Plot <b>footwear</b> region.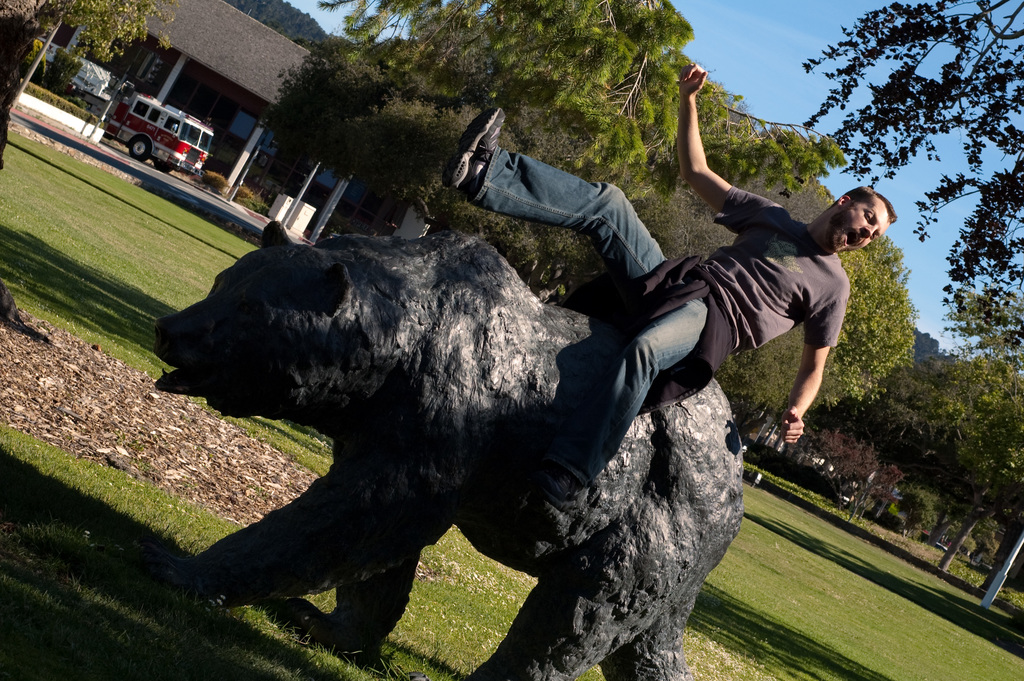
Plotted at [left=538, top=469, right=589, bottom=509].
